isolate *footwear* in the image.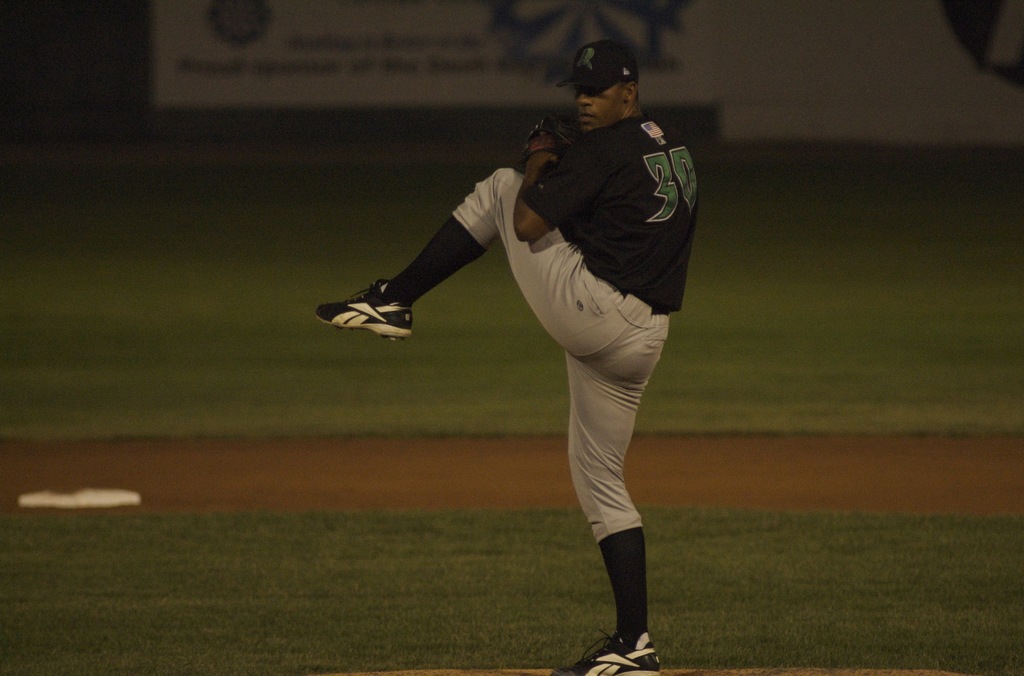
Isolated region: crop(548, 632, 671, 675).
